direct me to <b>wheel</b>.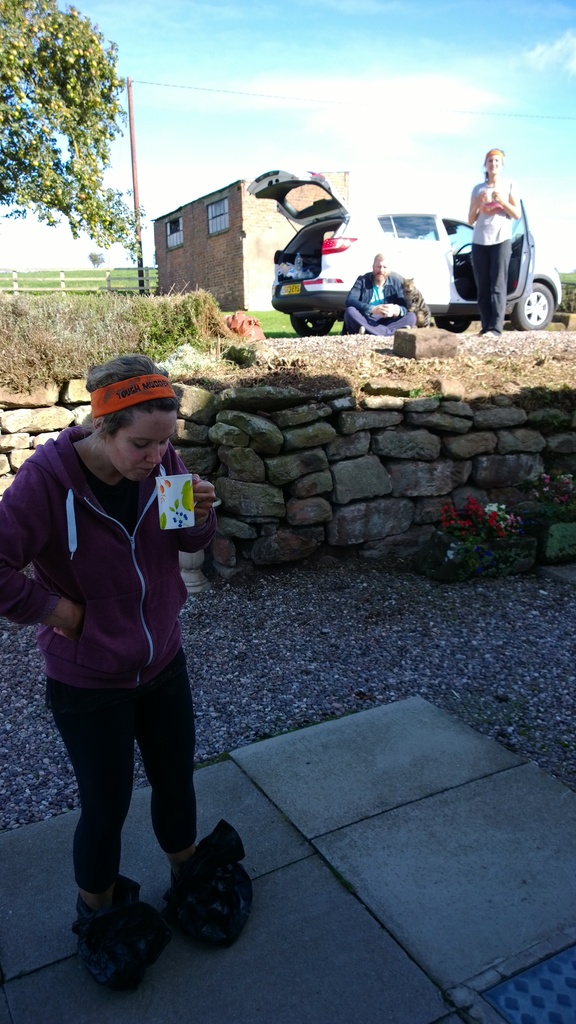
Direction: box(515, 281, 554, 330).
